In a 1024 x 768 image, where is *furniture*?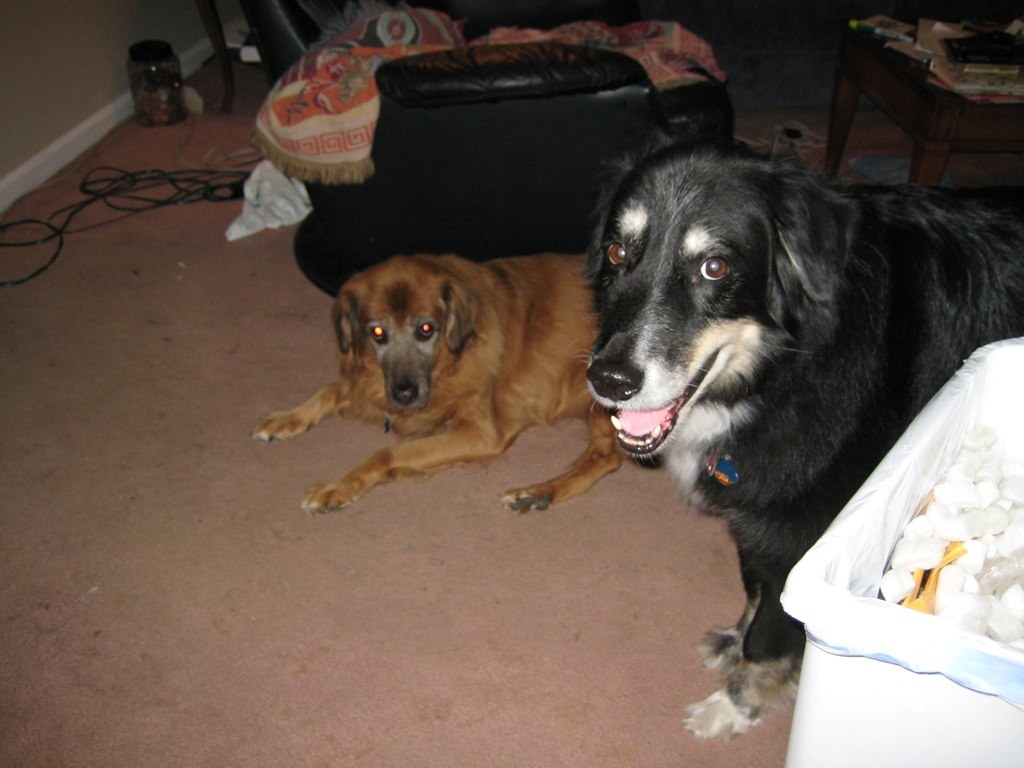
[195, 0, 238, 111].
